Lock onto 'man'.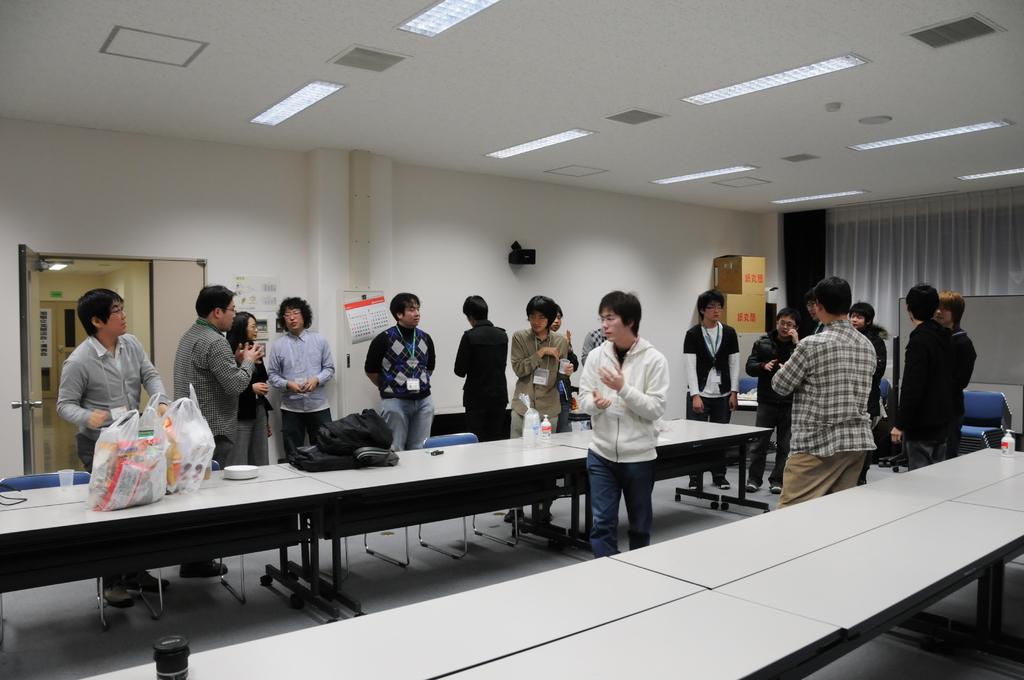
Locked: bbox=(681, 287, 744, 493).
